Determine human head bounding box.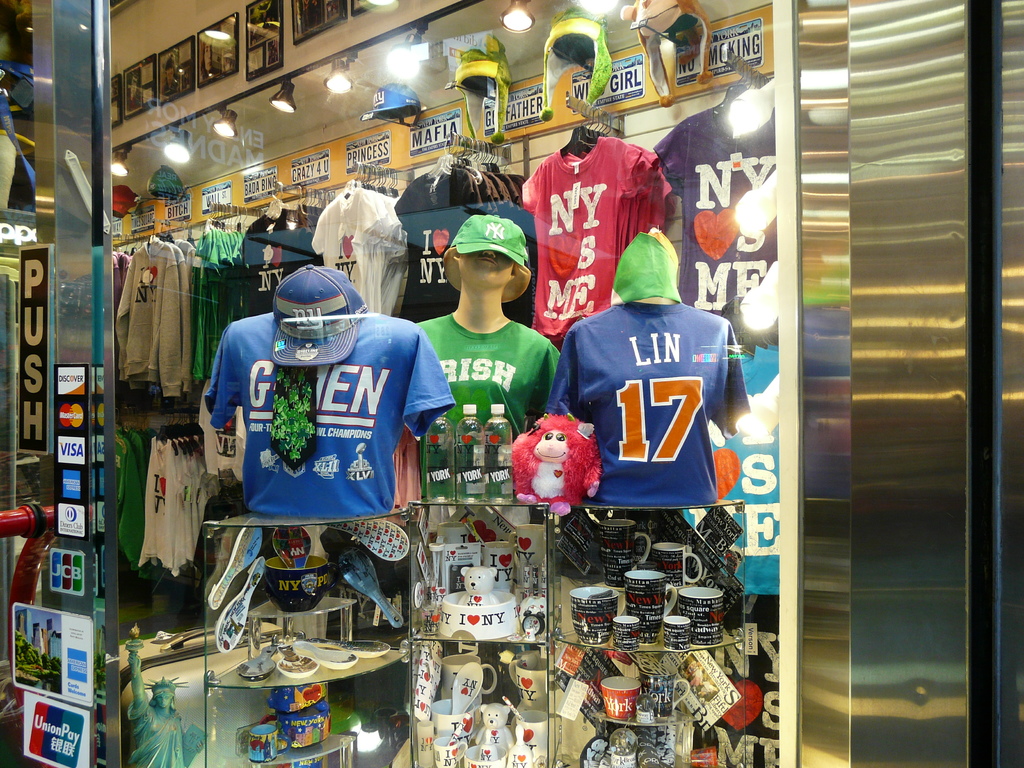
Determined: [left=438, top=246, right=531, bottom=289].
